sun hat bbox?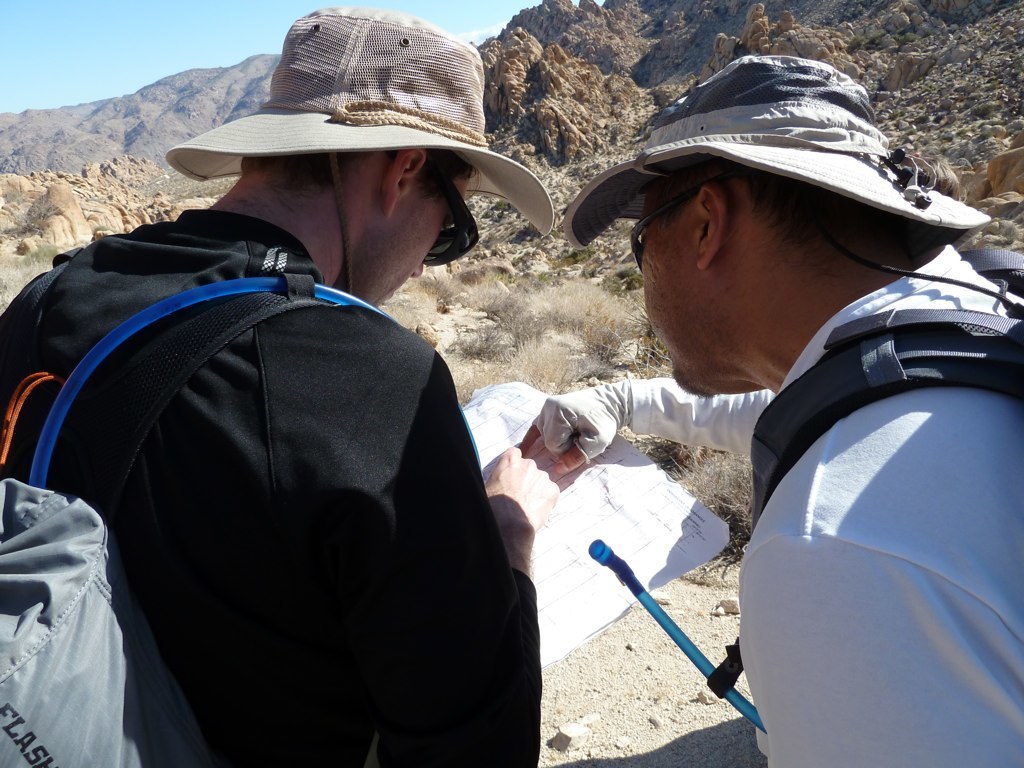
locate(154, 3, 564, 243)
